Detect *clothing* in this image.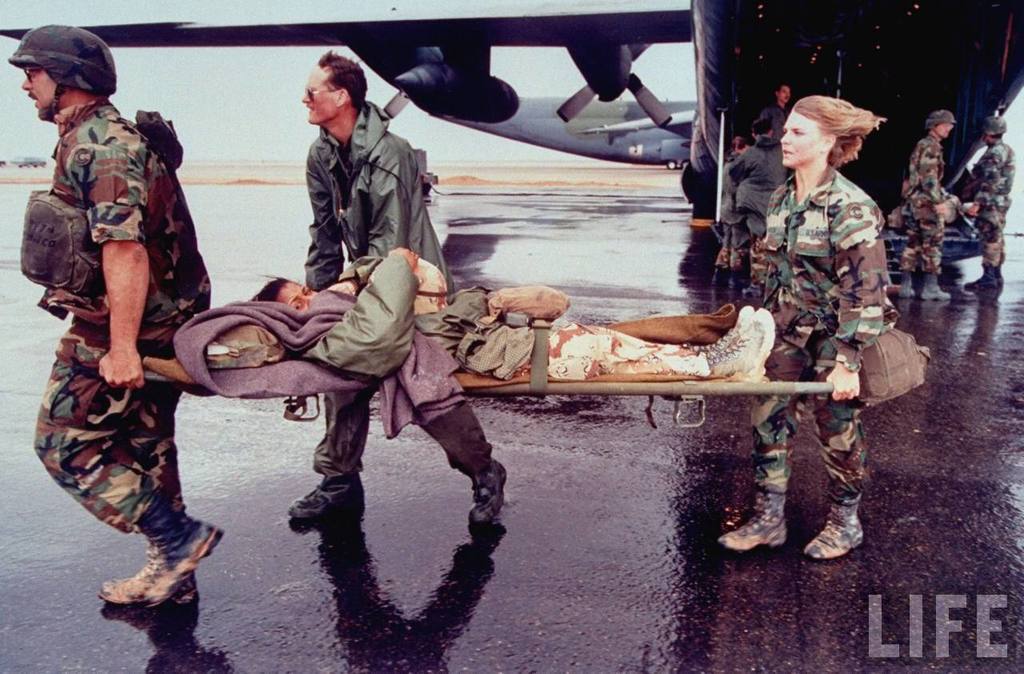
Detection: <bbox>310, 113, 490, 483</bbox>.
